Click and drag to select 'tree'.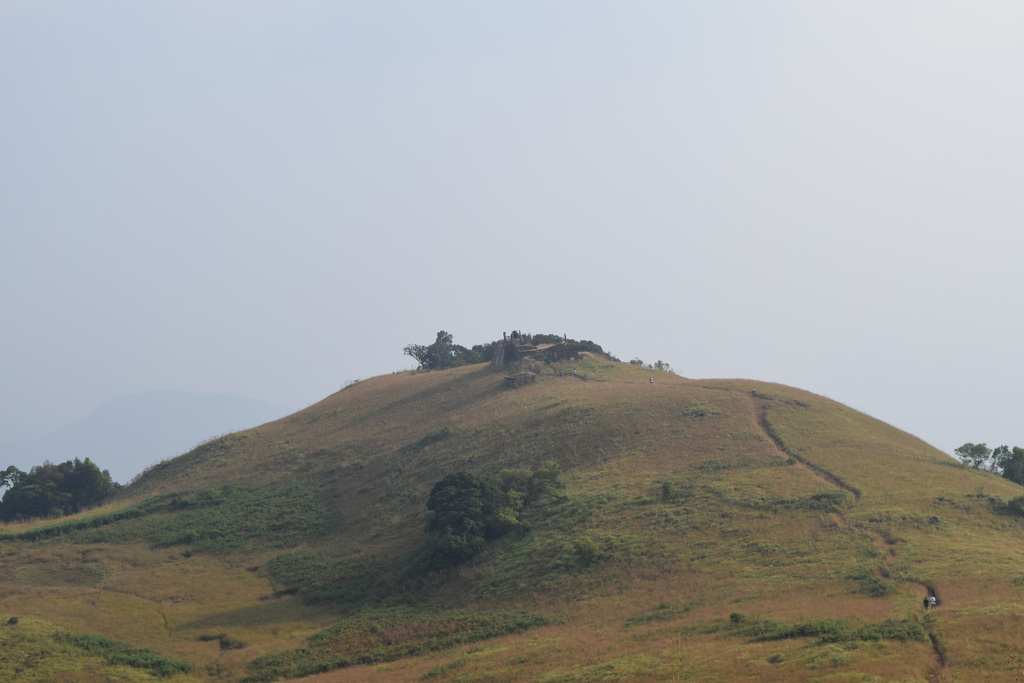
Selection: 988,445,1009,475.
